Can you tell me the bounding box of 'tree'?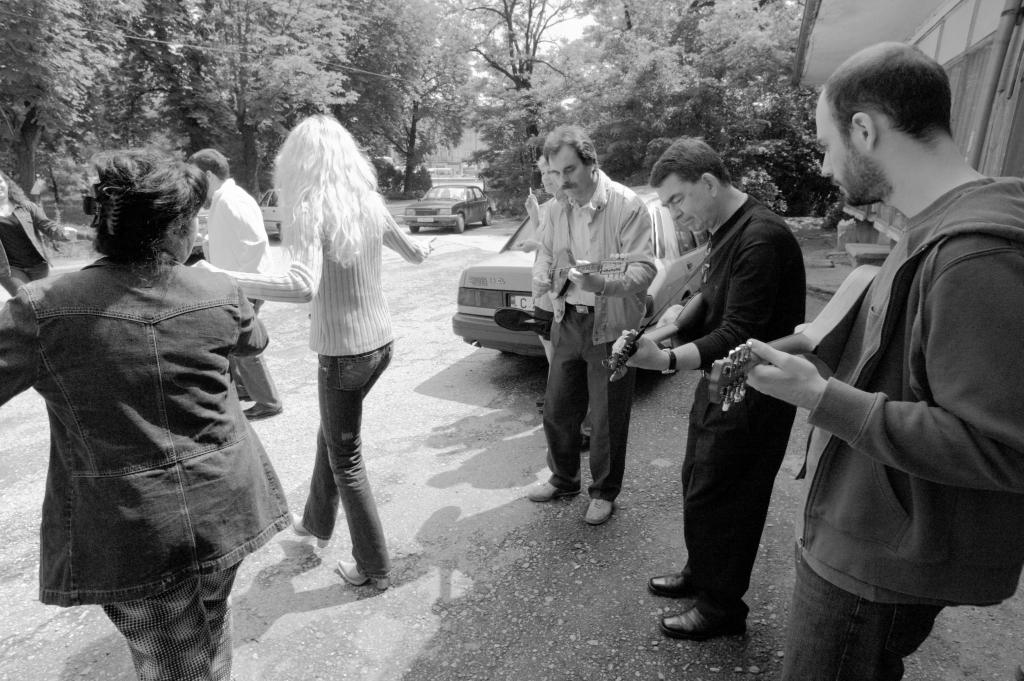
crop(0, 0, 828, 258).
